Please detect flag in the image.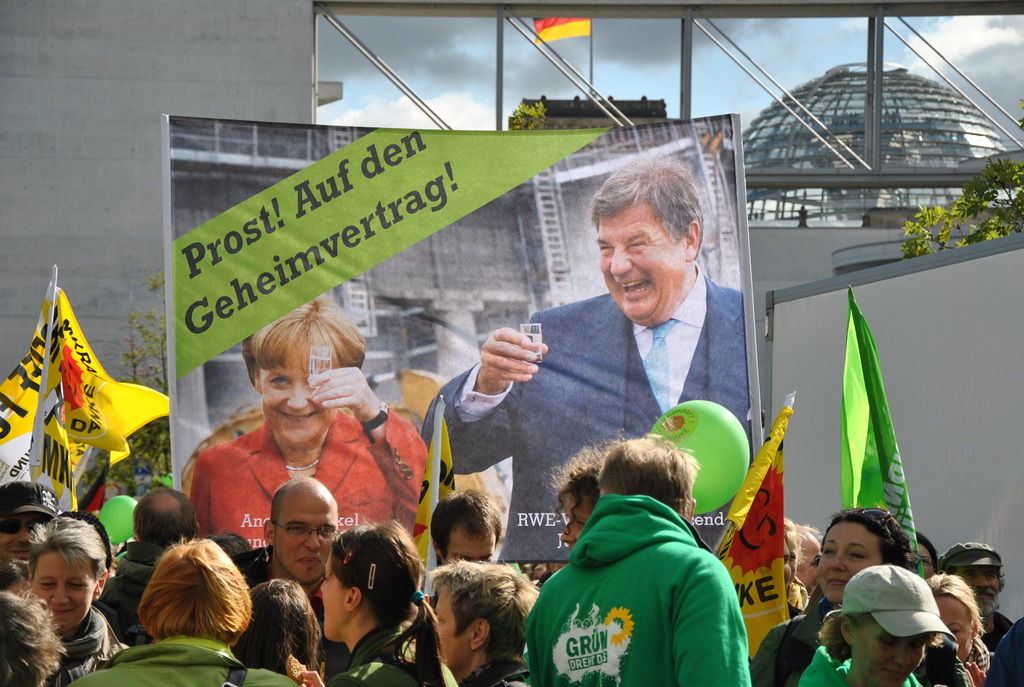
left=0, top=328, right=54, bottom=493.
